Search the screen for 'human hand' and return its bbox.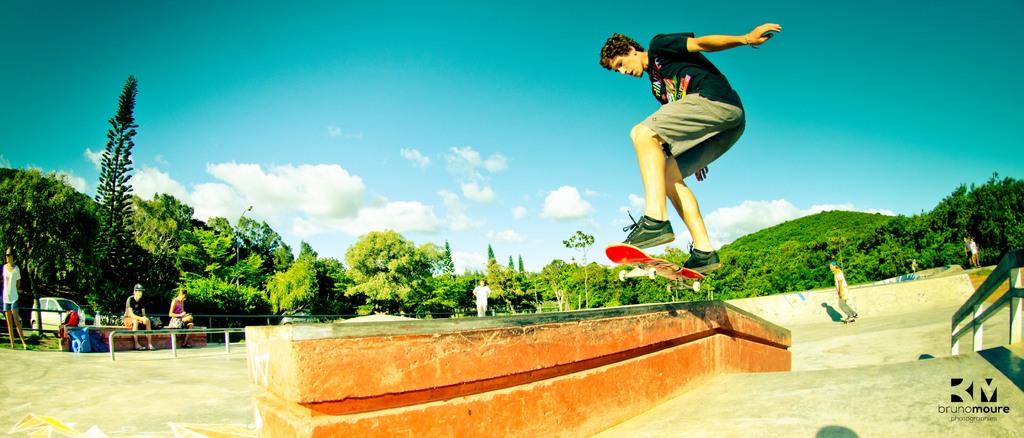
Found: box(744, 22, 783, 49).
